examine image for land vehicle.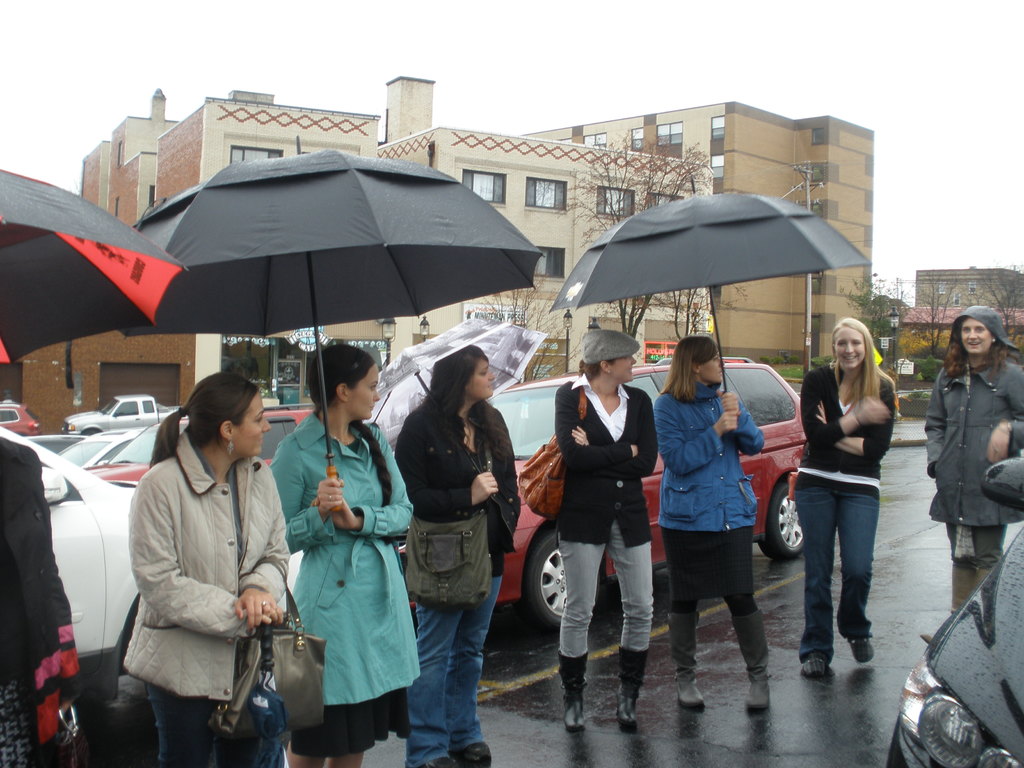
Examination result: (left=397, top=356, right=808, bottom=631).
